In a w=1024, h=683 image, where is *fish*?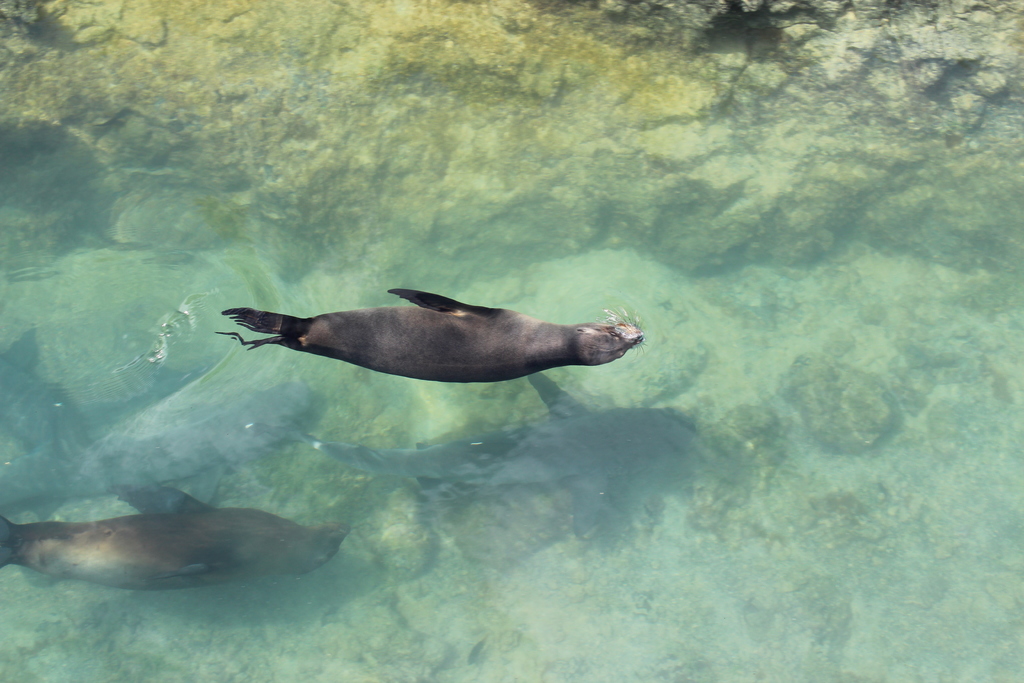
pyautogui.locateOnScreen(0, 329, 93, 447).
